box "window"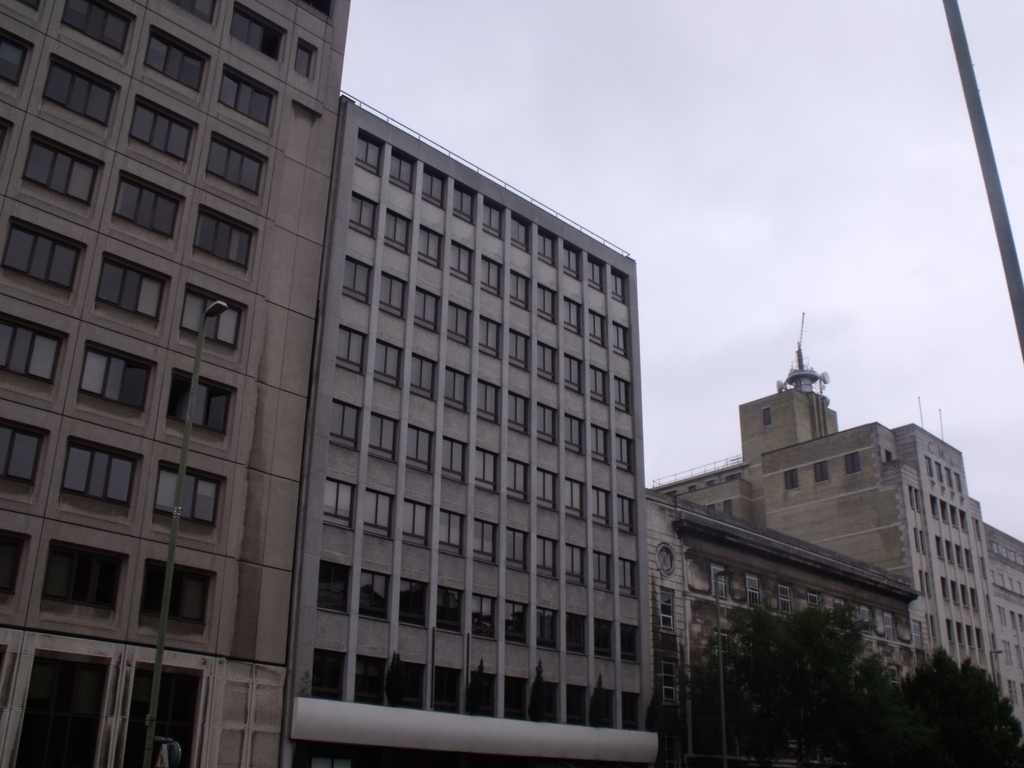
60:0:136:62
